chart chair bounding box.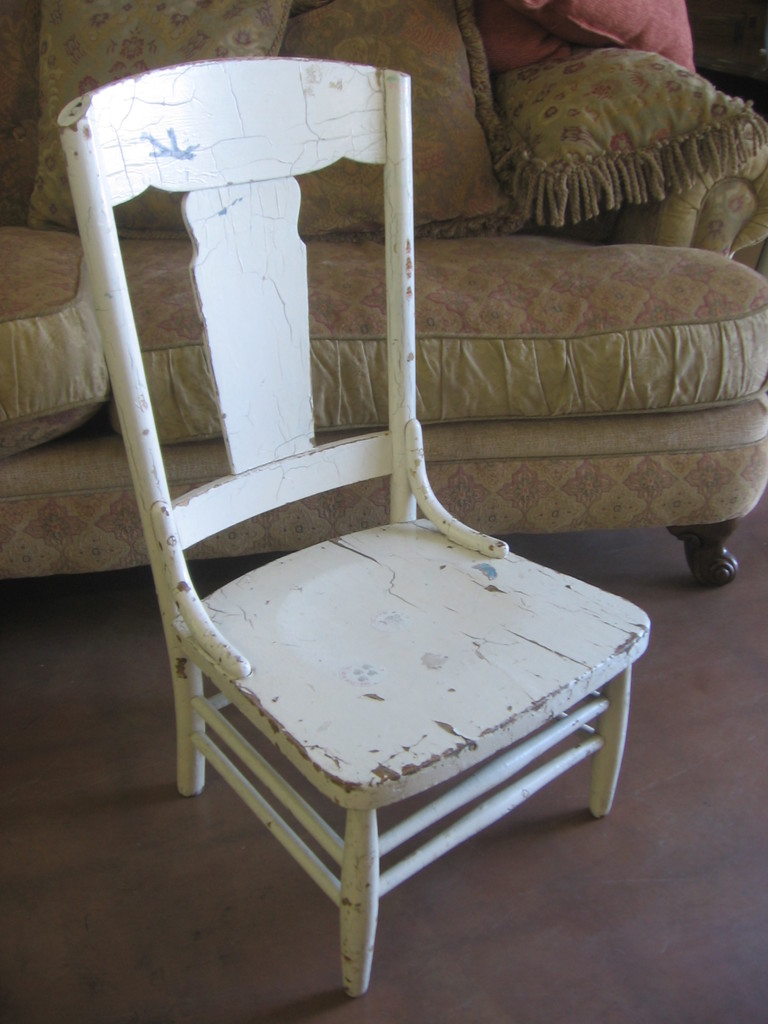
Charted: box(0, 0, 767, 588).
